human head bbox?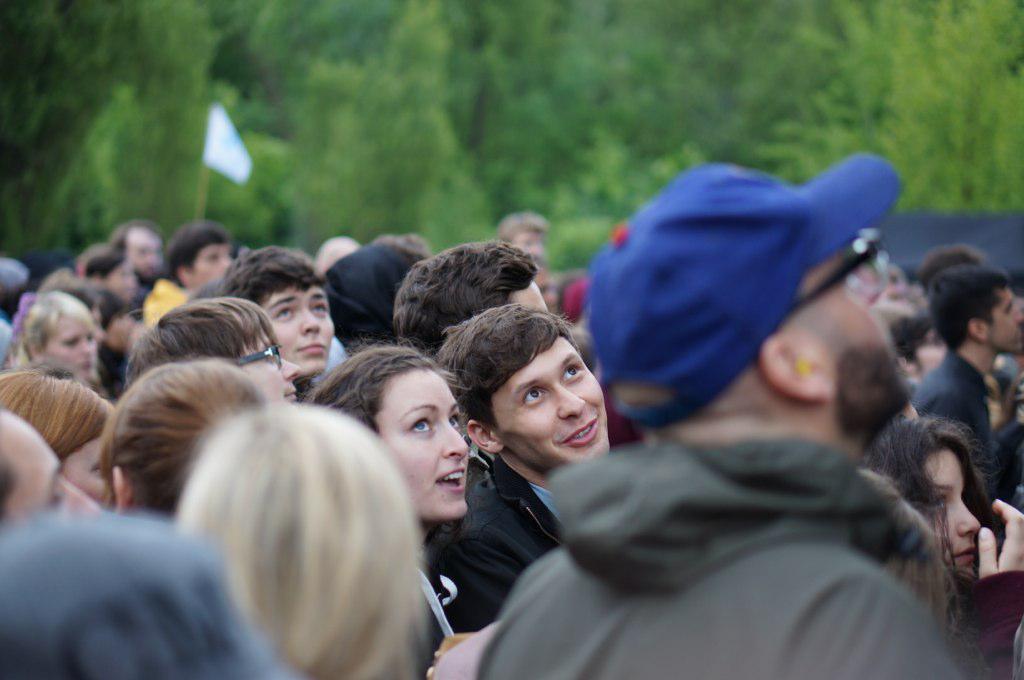
bbox=[584, 163, 921, 457]
